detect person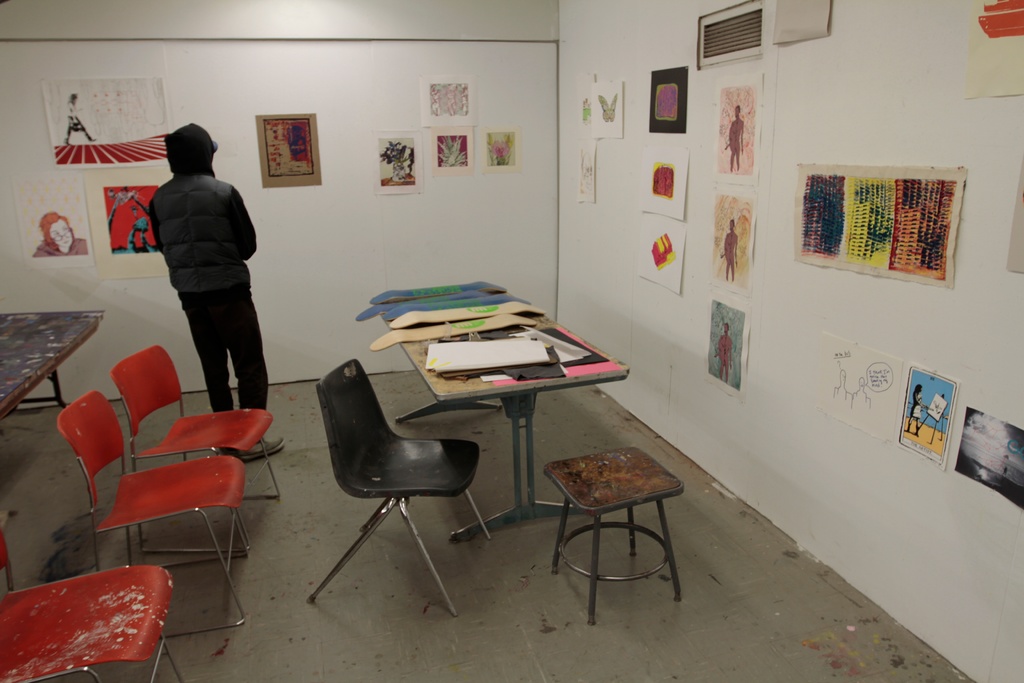
(left=856, top=375, right=867, bottom=404)
